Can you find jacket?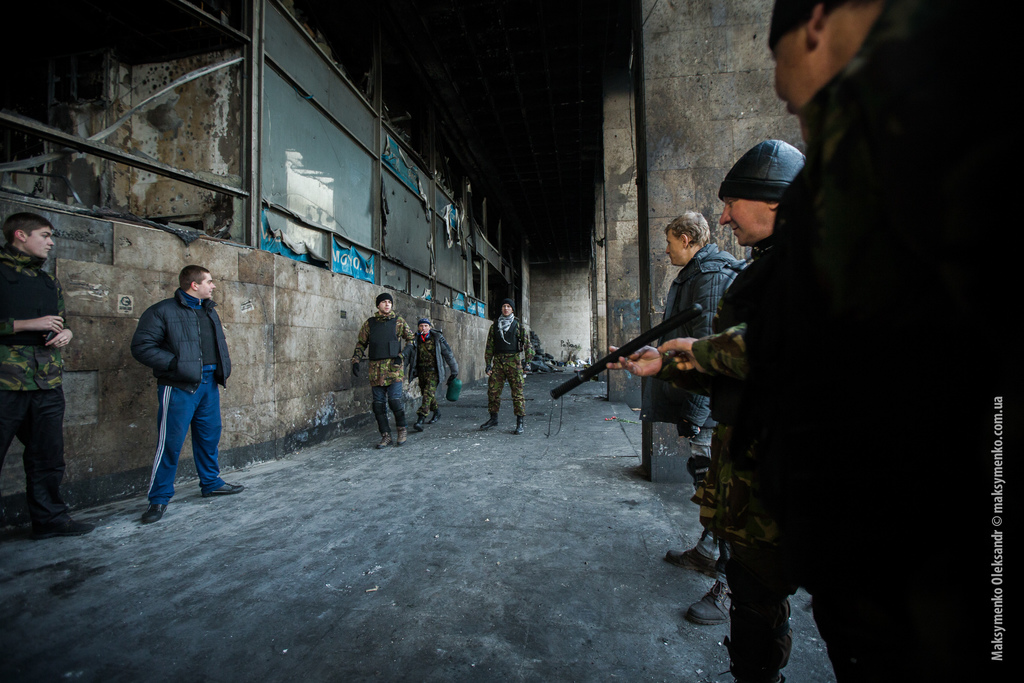
Yes, bounding box: 489,312,519,356.
